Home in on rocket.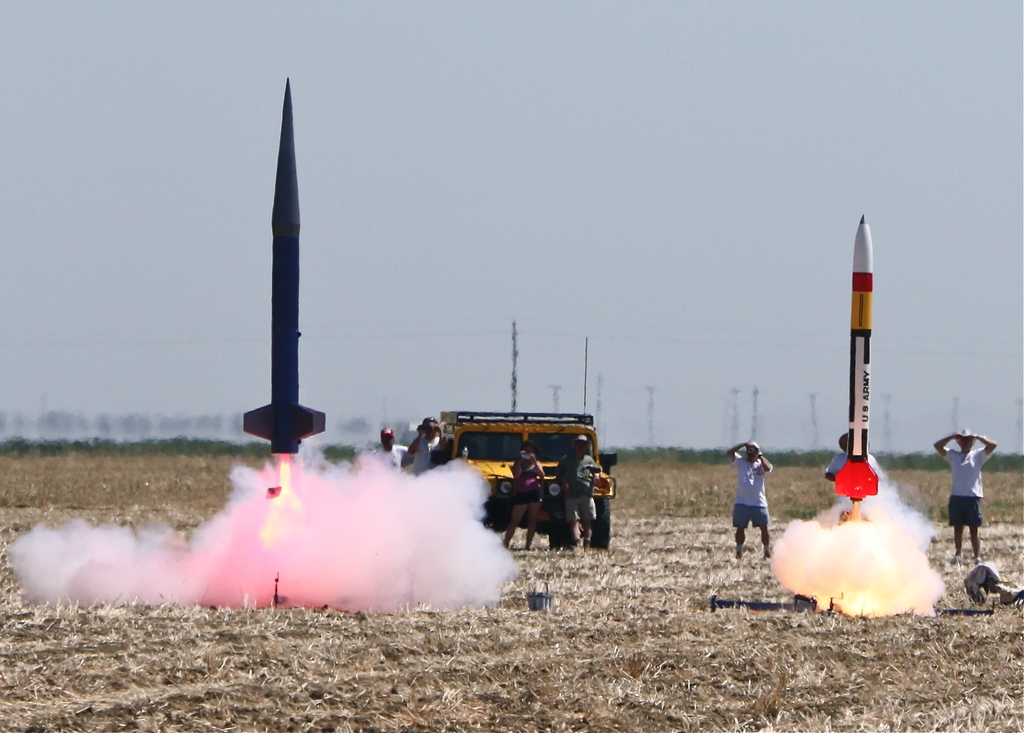
Homed in at bbox(831, 212, 874, 514).
